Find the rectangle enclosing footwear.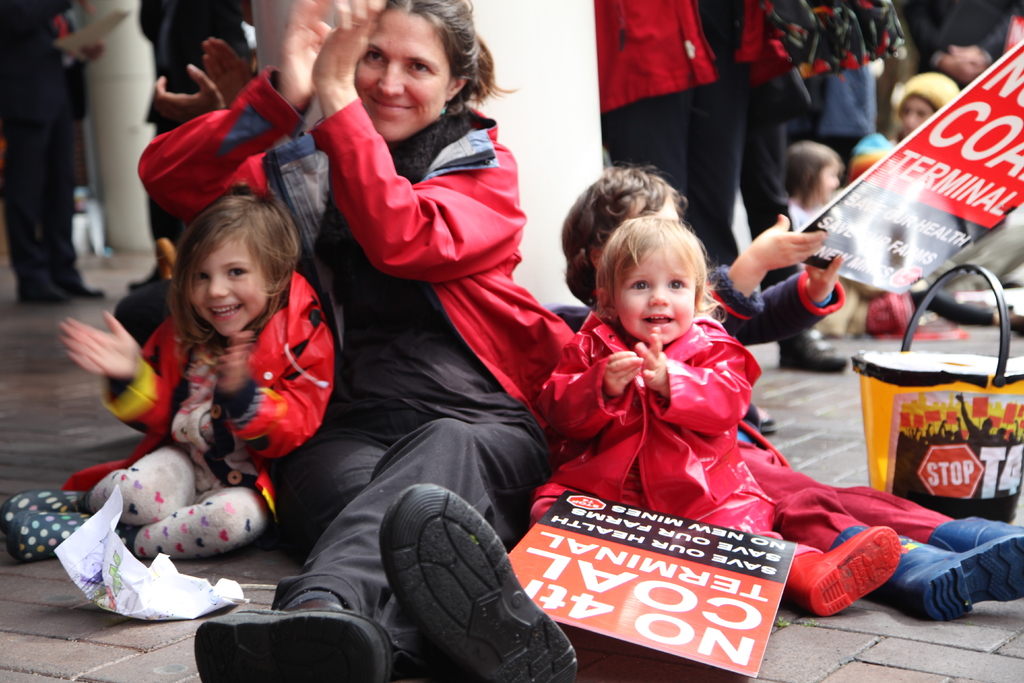
777,329,853,373.
